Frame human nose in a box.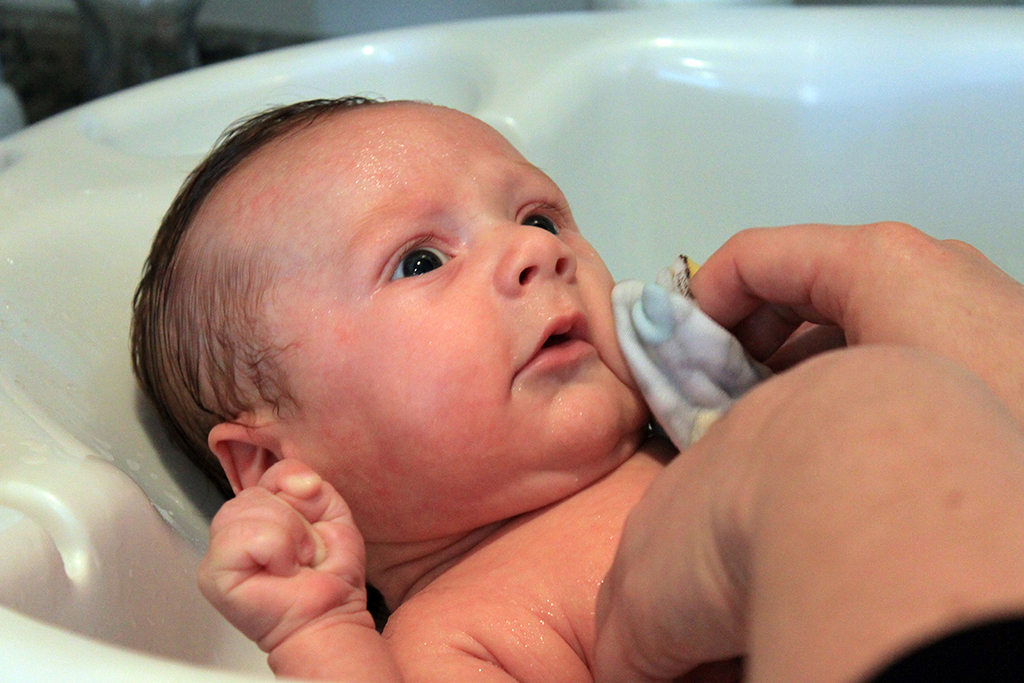
488, 209, 582, 298.
